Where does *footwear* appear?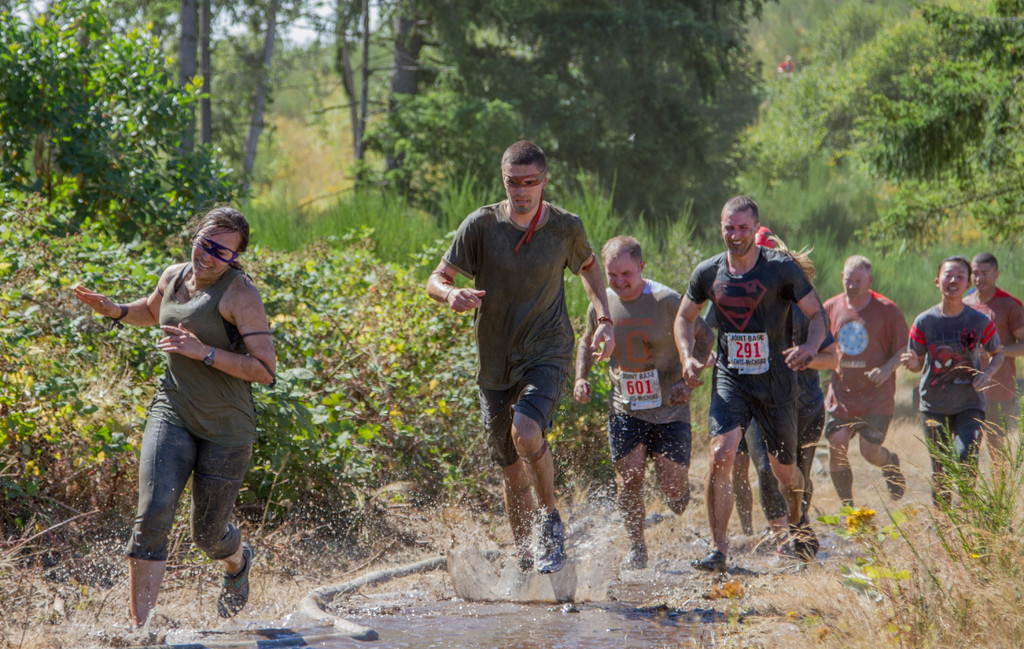
Appears at x1=882, y1=456, x2=906, y2=502.
